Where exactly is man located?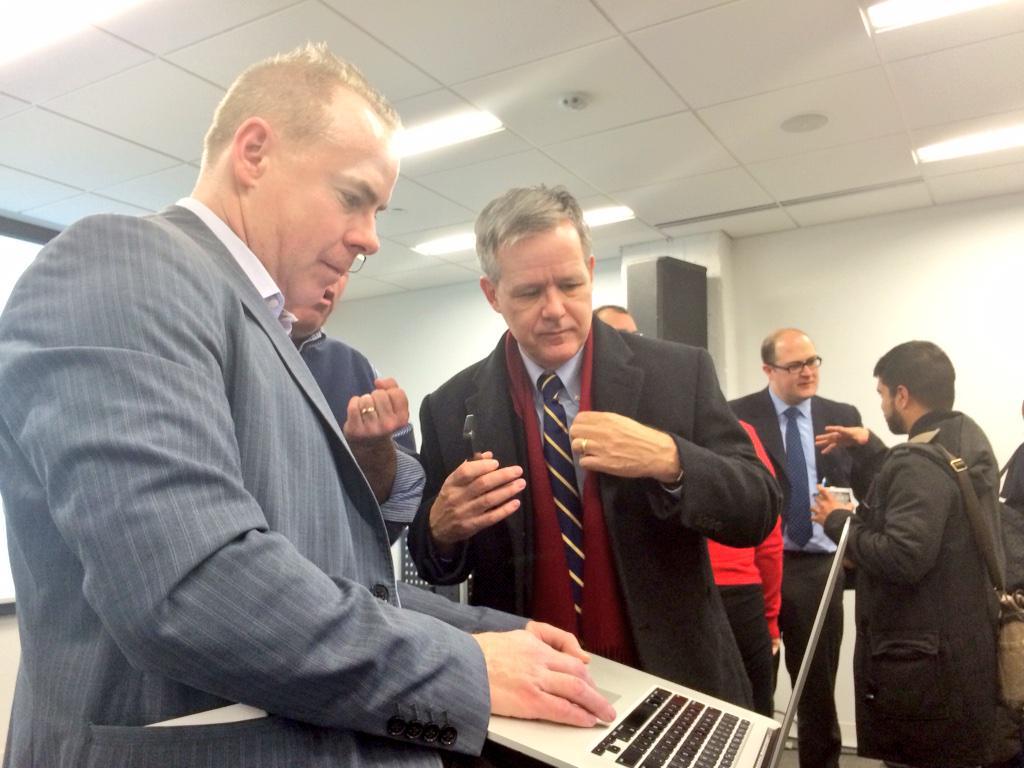
Its bounding box is 1001, 393, 1023, 767.
